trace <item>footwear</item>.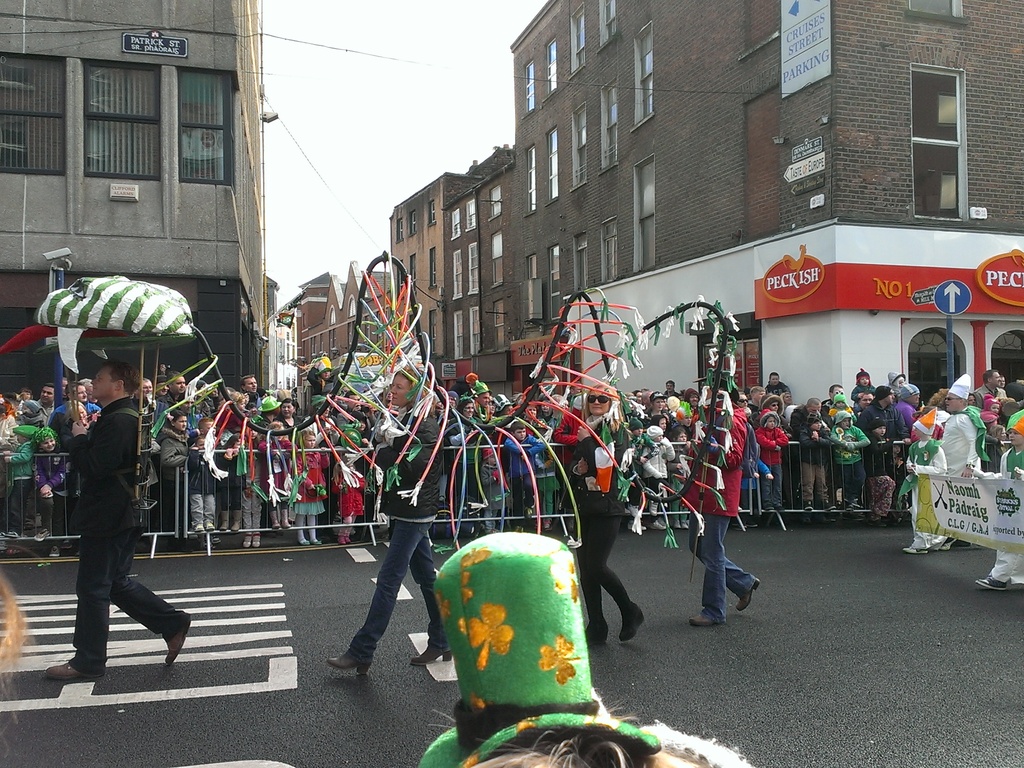
Traced to rect(972, 575, 1017, 590).
